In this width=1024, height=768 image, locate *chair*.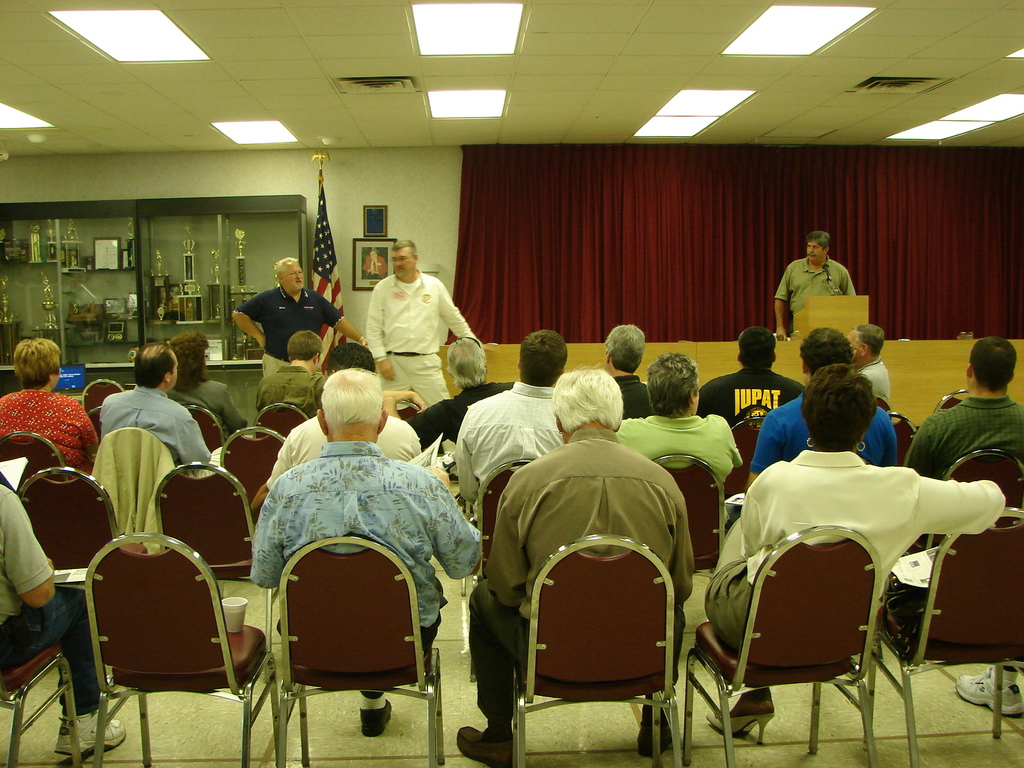
Bounding box: 154, 457, 261, 577.
